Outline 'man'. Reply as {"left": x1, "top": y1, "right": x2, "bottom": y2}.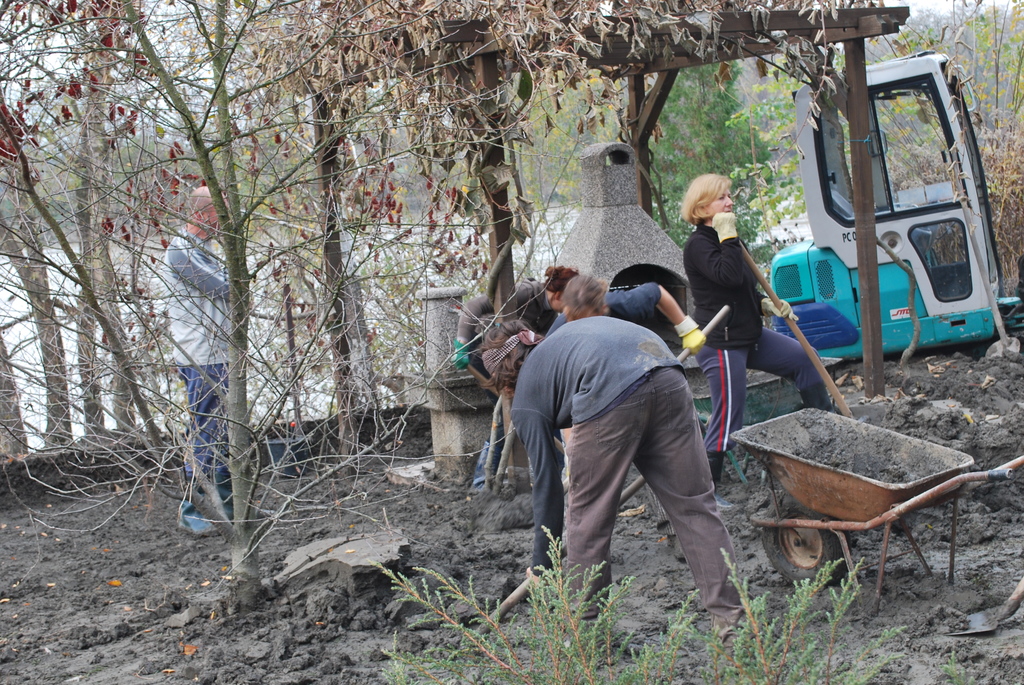
{"left": 535, "top": 272, "right": 712, "bottom": 526}.
